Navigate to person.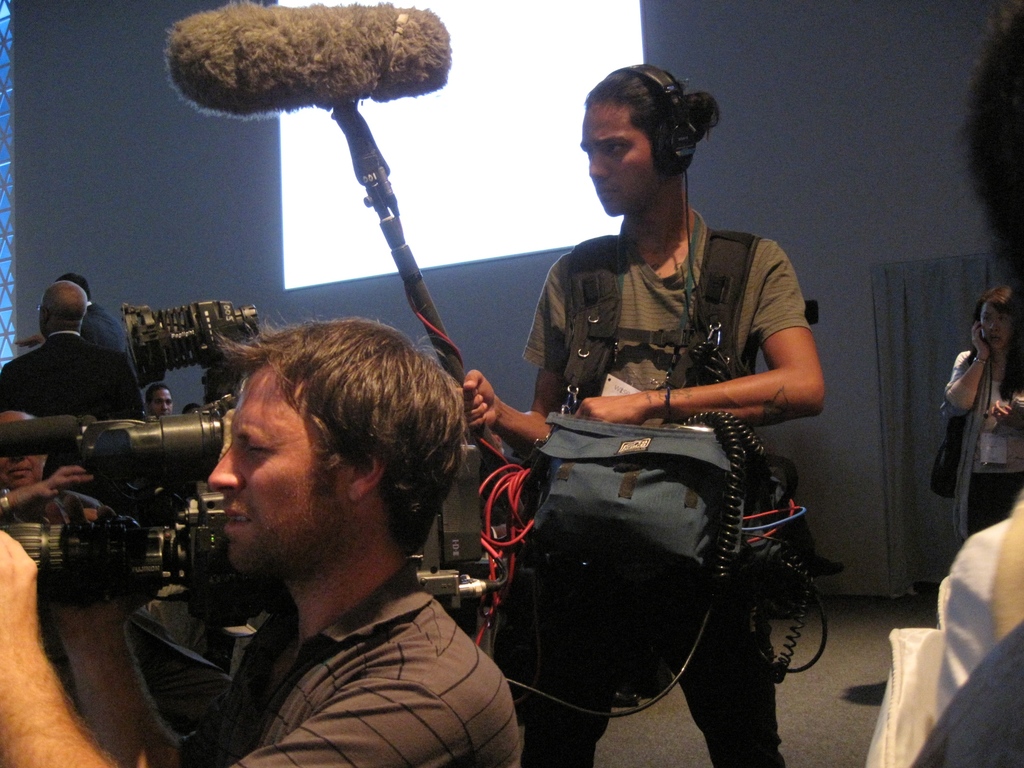
Navigation target: {"x1": 148, "y1": 383, "x2": 172, "y2": 420}.
